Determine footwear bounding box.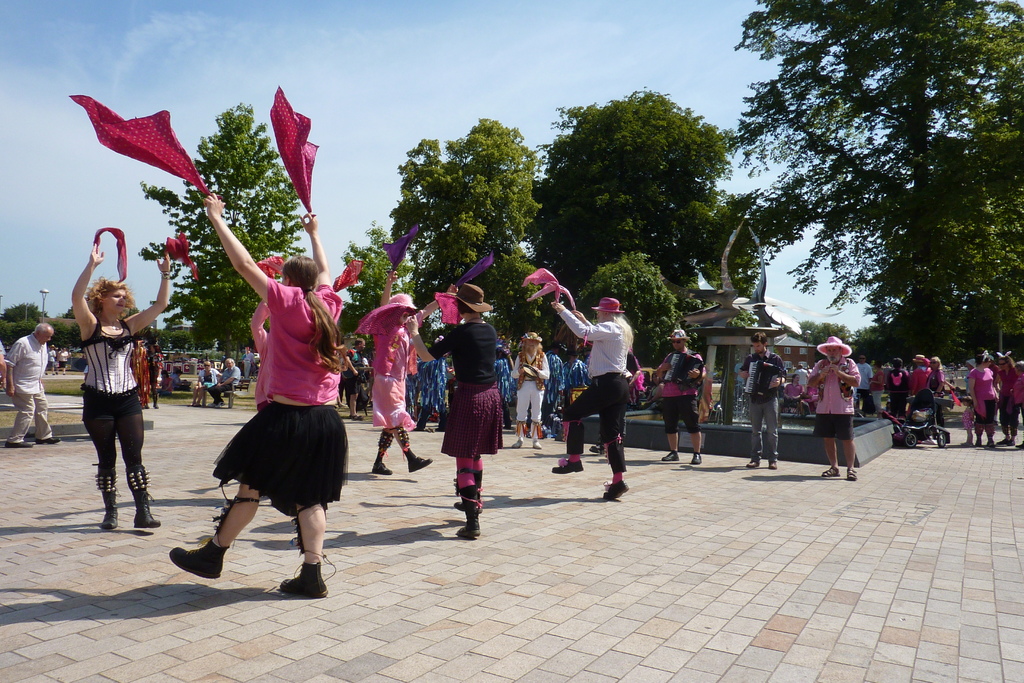
Determined: {"x1": 455, "y1": 524, "x2": 480, "y2": 540}.
